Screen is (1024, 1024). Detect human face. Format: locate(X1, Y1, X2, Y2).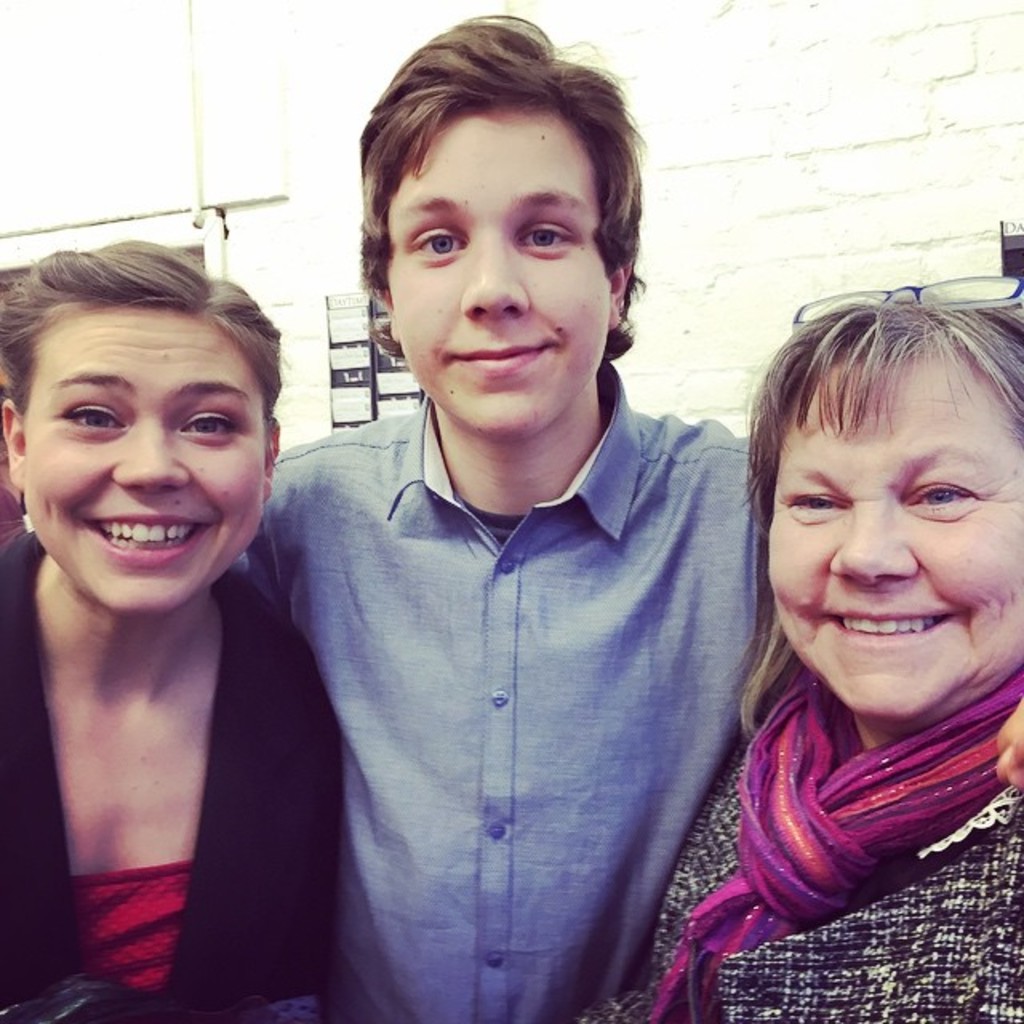
locate(382, 112, 618, 418).
